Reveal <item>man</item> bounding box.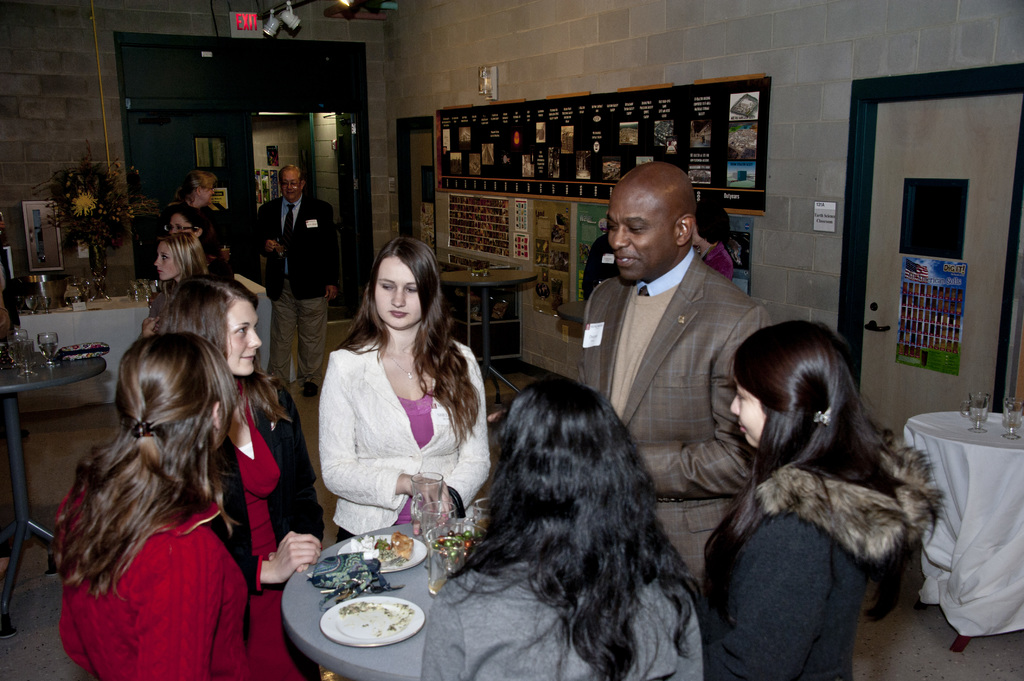
Revealed: pyautogui.locateOnScreen(261, 159, 335, 396).
